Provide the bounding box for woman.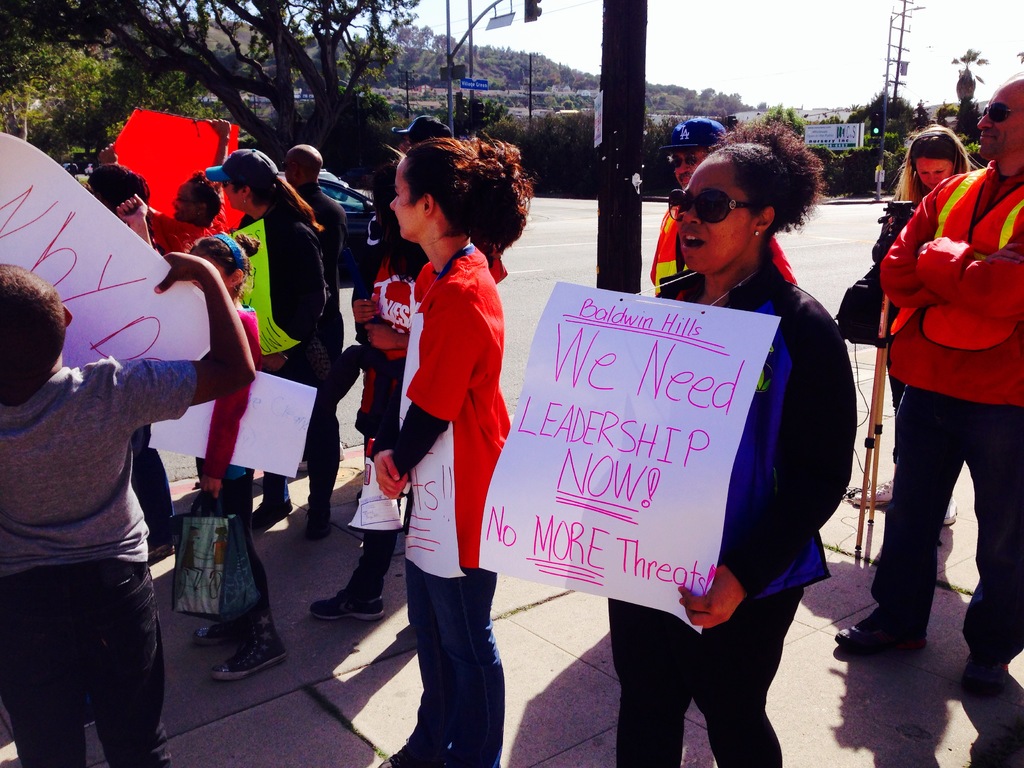
box(611, 114, 852, 767).
